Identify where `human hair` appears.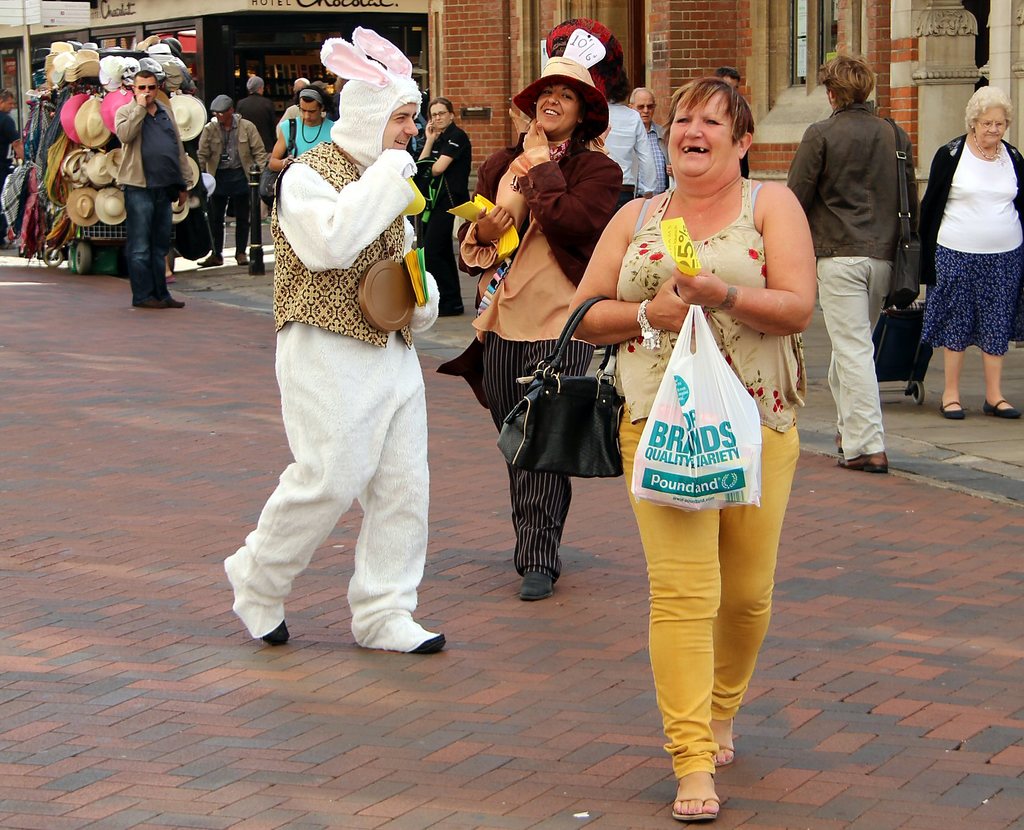
Appears at select_region(424, 97, 457, 121).
